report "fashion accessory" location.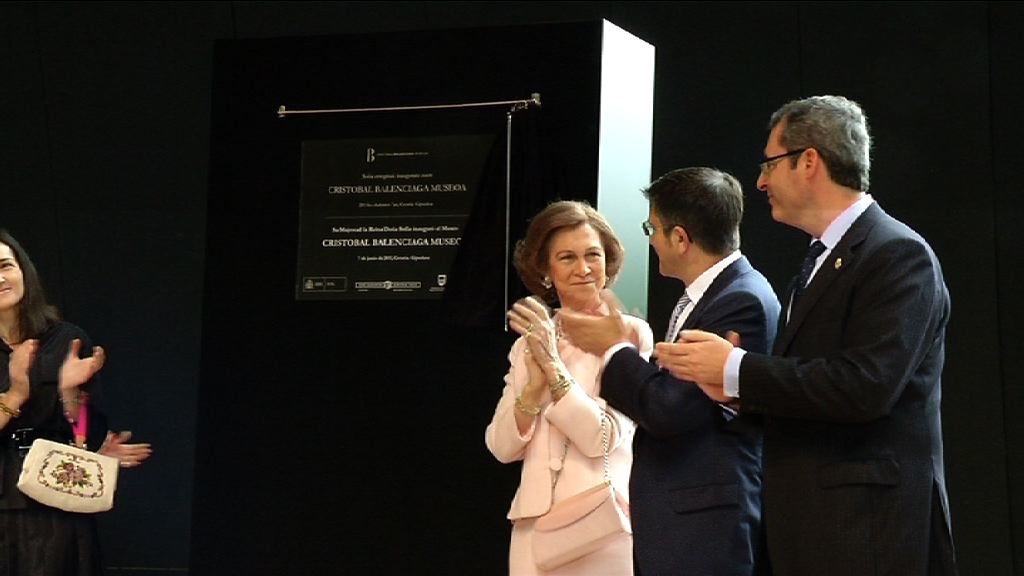
Report: (61,388,86,404).
